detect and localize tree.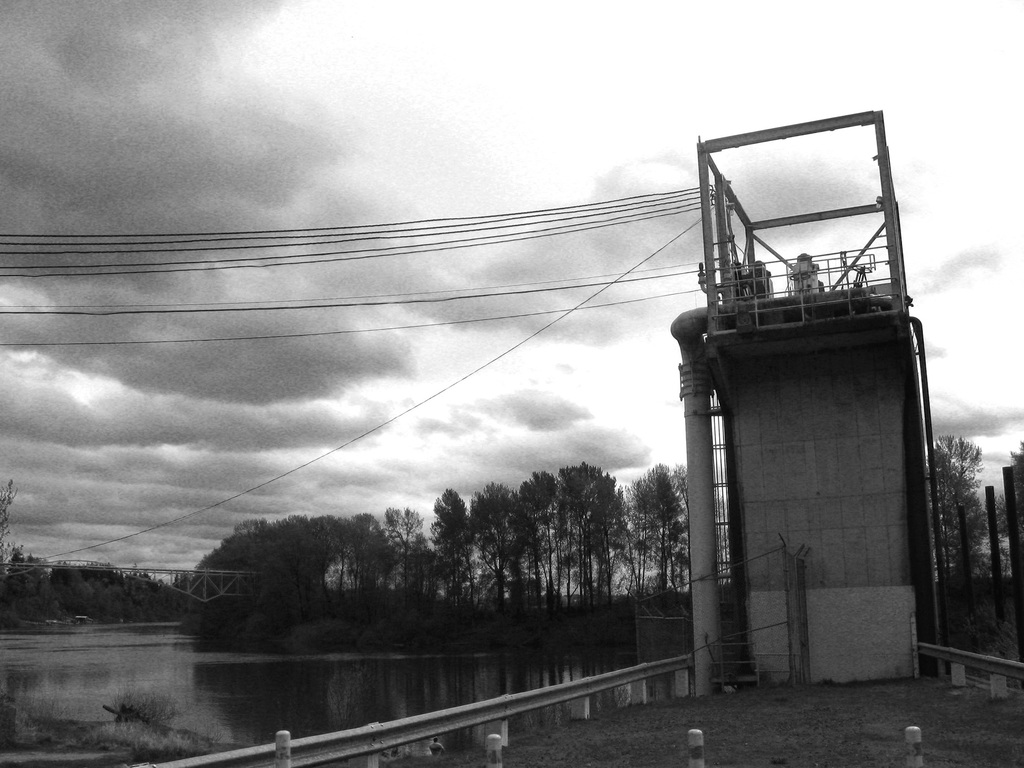
Localized at select_region(162, 488, 497, 651).
